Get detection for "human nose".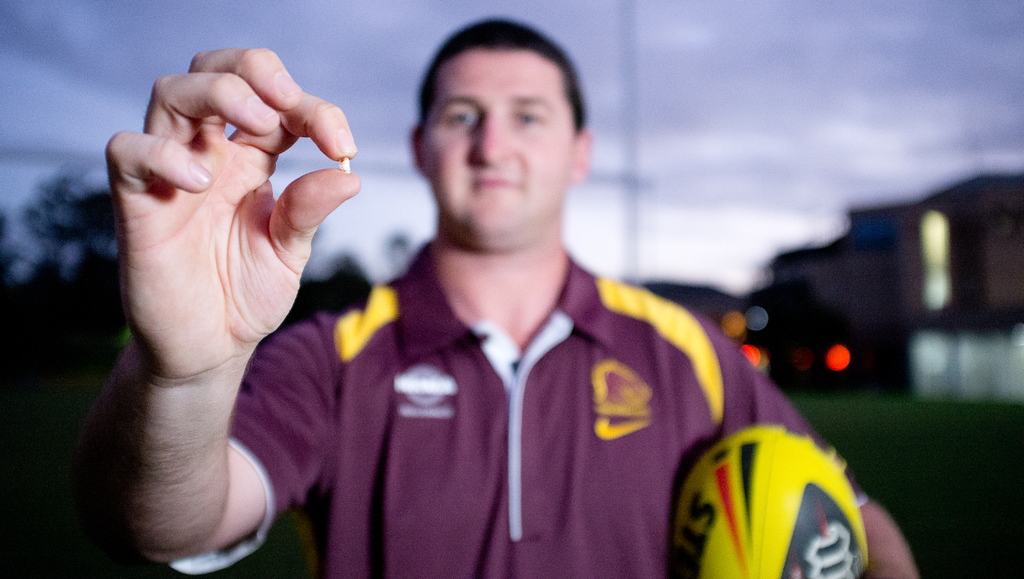
Detection: {"x1": 465, "y1": 113, "x2": 513, "y2": 166}.
